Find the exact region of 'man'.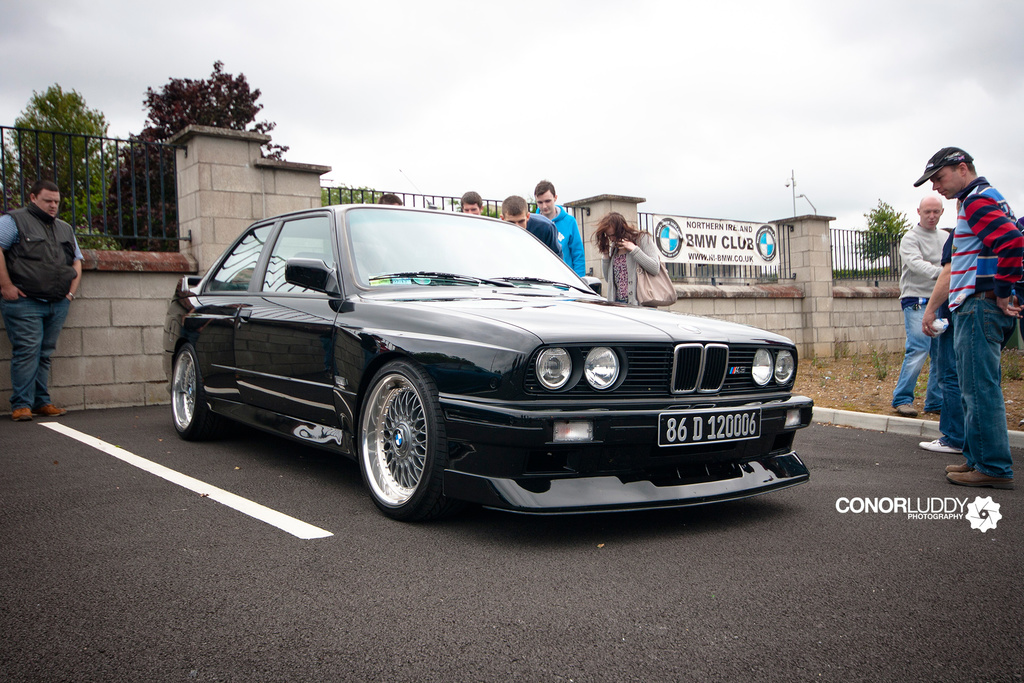
Exact region: box(378, 193, 408, 206).
